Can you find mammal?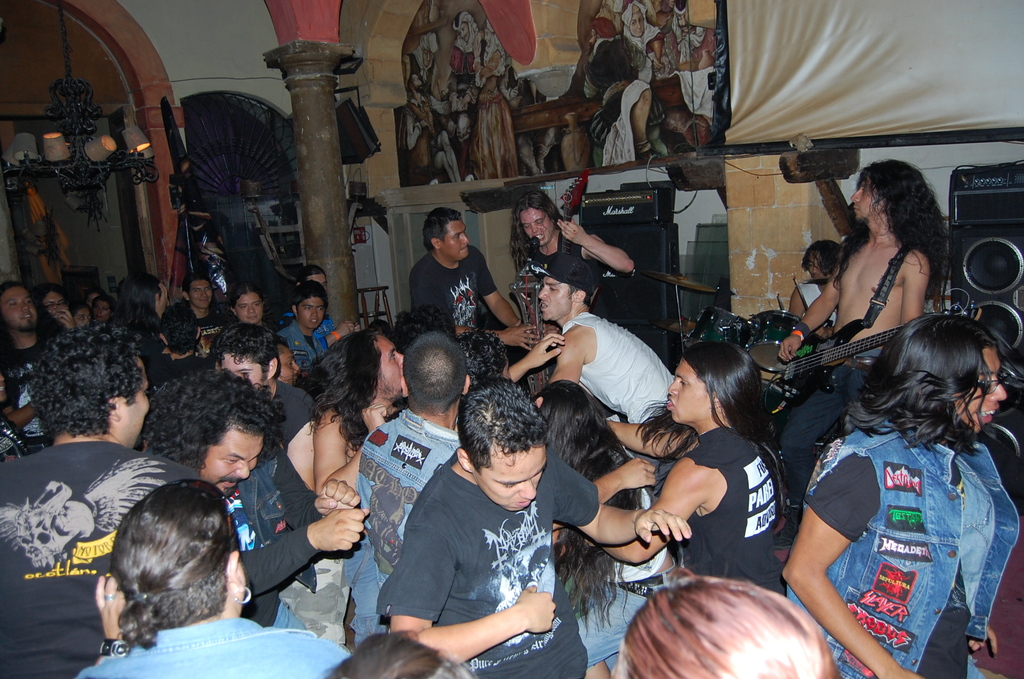
Yes, bounding box: box=[615, 0, 668, 156].
